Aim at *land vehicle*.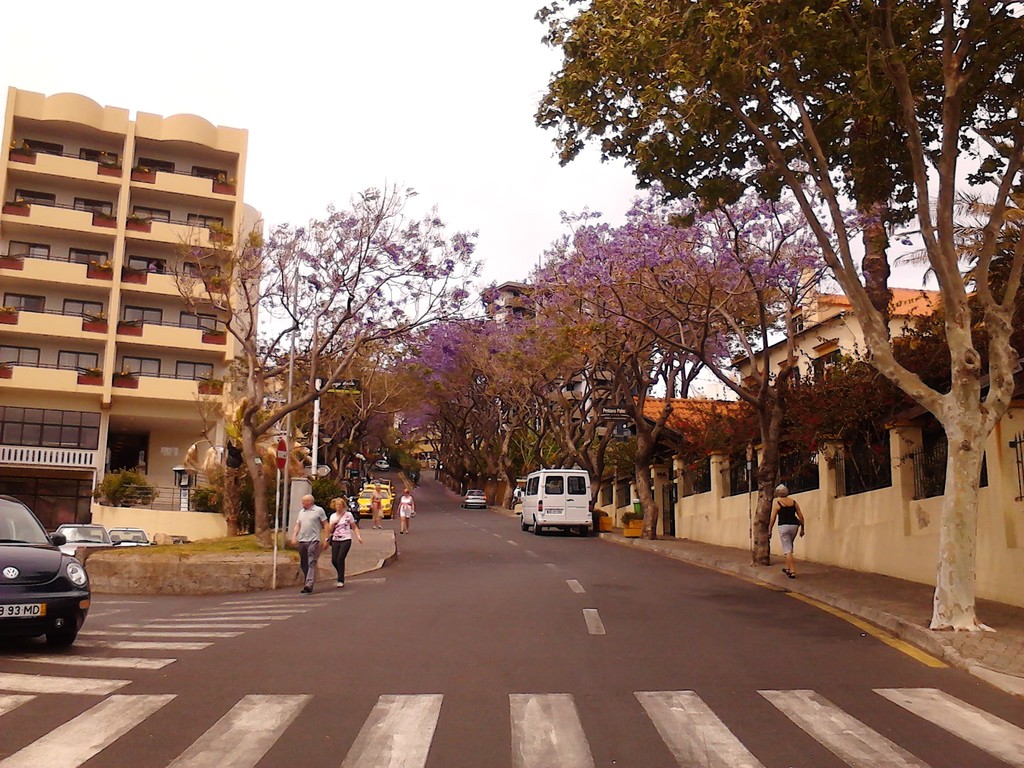
Aimed at [516, 461, 597, 536].
